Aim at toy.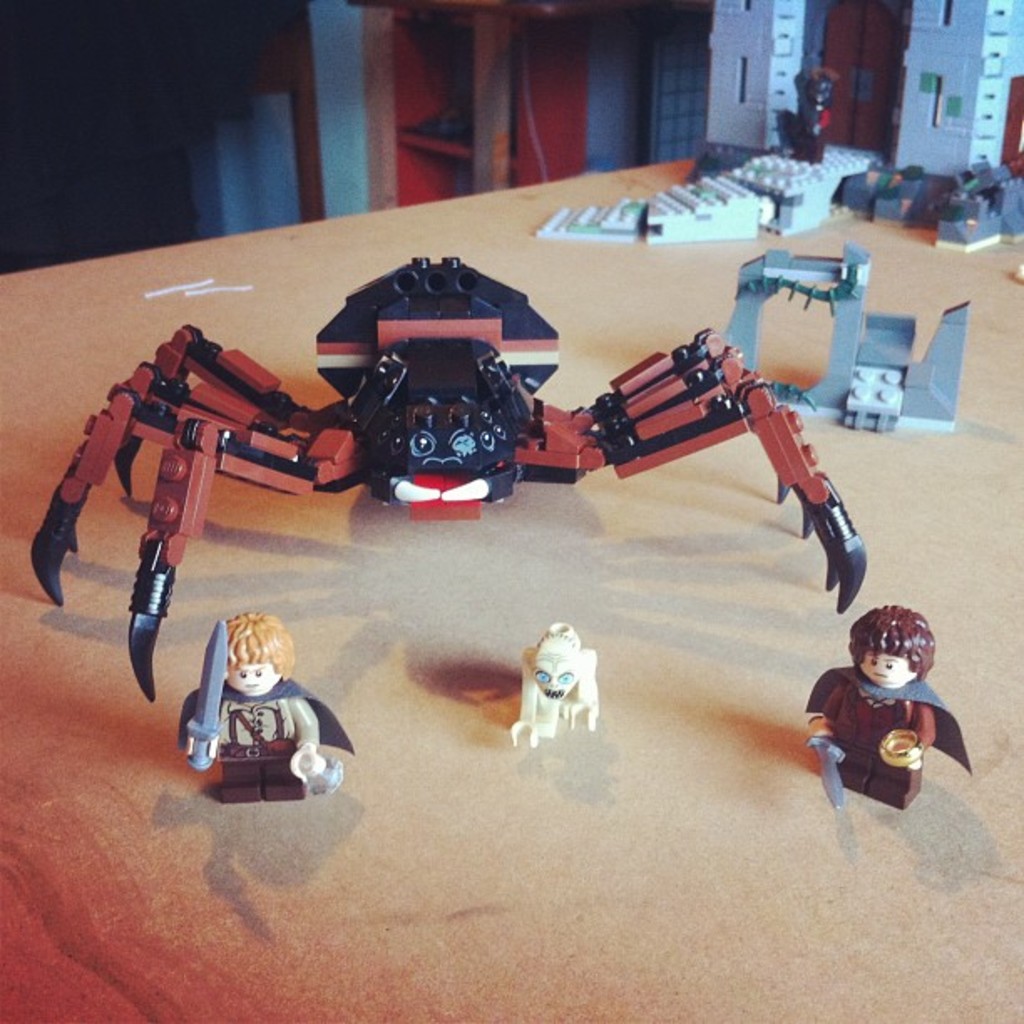
Aimed at 44, 258, 857, 683.
